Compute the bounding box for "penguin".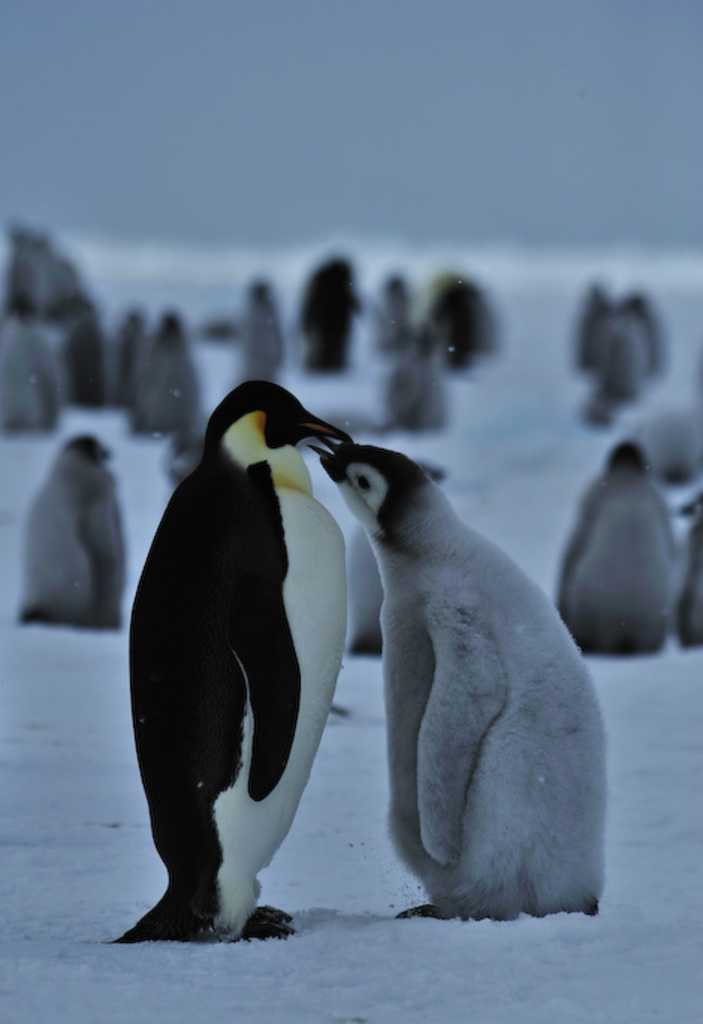
box(298, 256, 362, 378).
